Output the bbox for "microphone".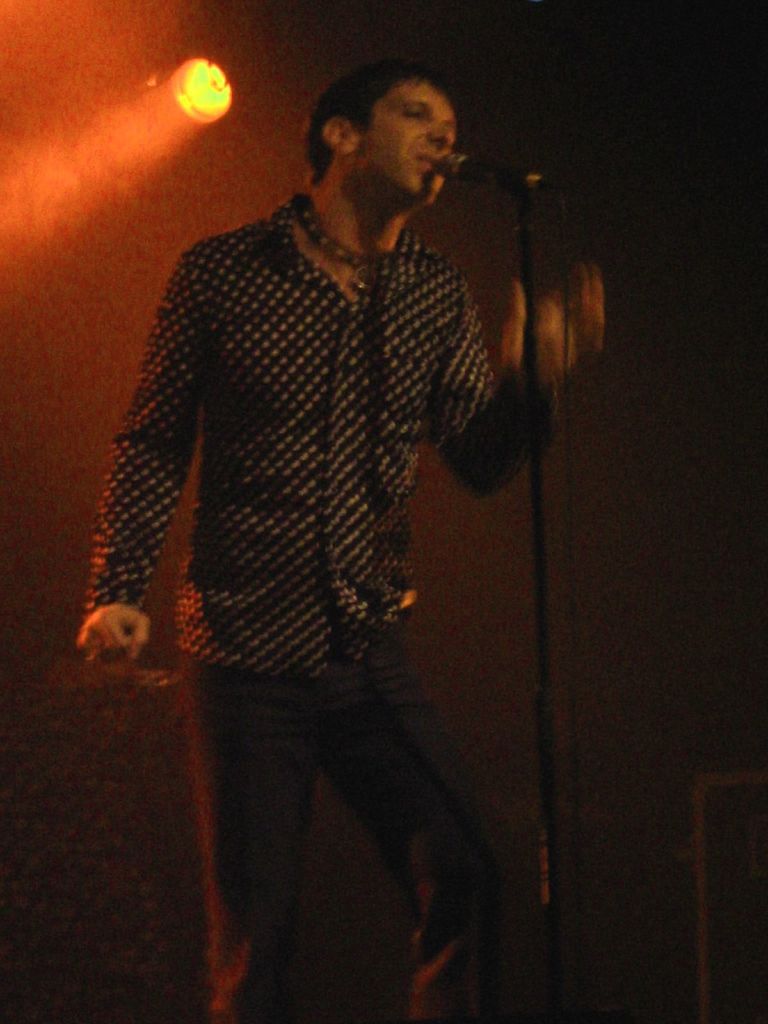
locate(442, 154, 558, 195).
